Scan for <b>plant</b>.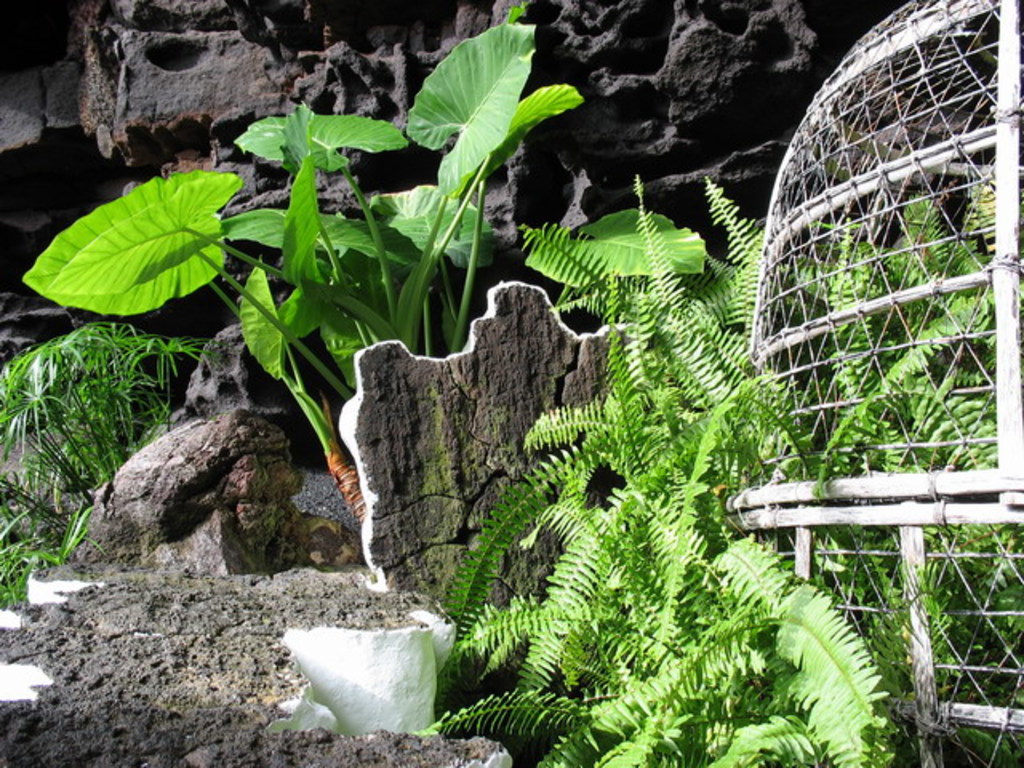
Scan result: <bbox>0, 317, 222, 611</bbox>.
